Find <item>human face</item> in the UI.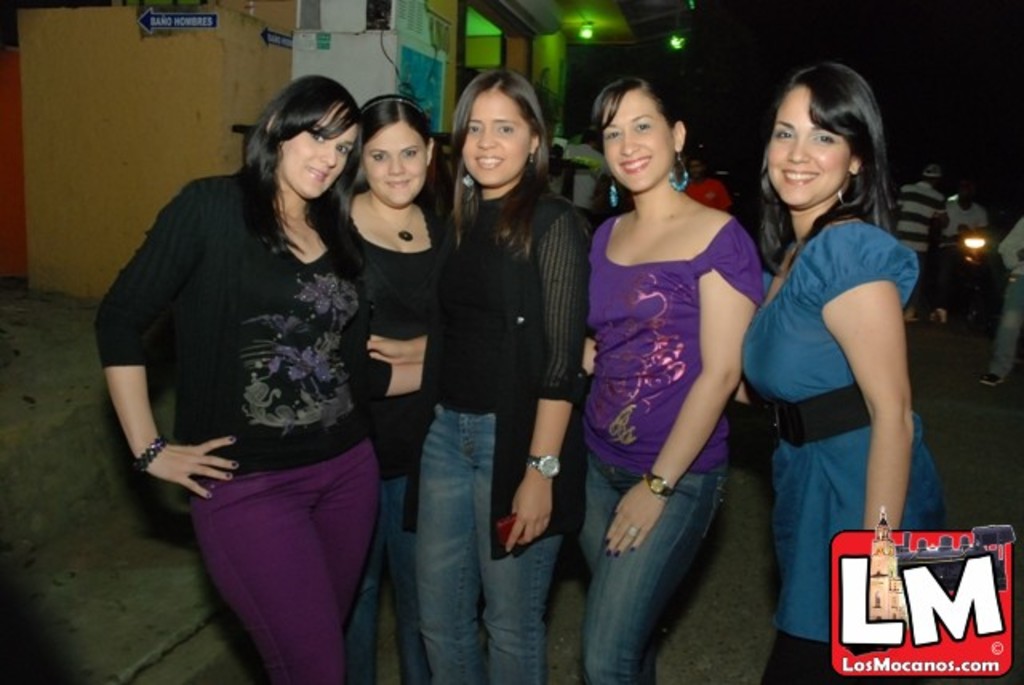
UI element at locate(603, 102, 670, 194).
